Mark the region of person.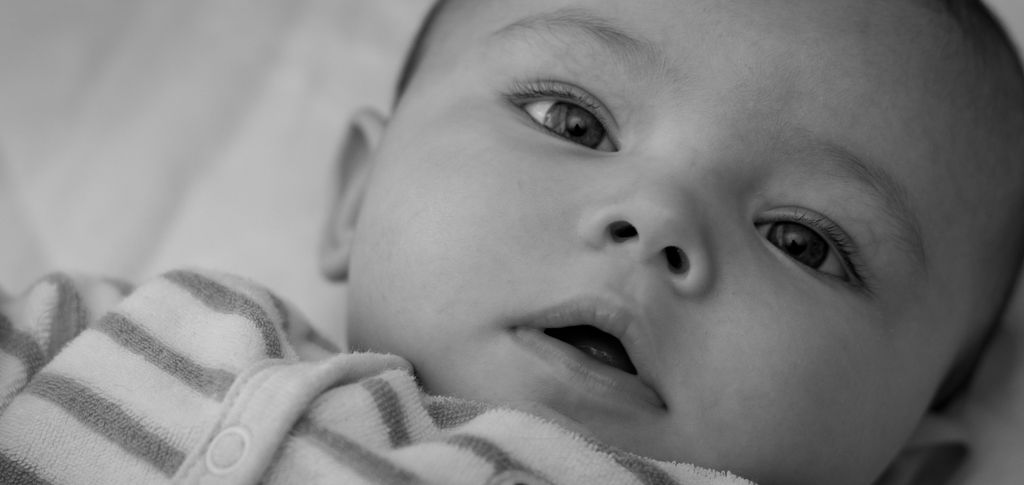
Region: (left=158, top=1, right=1023, bottom=464).
